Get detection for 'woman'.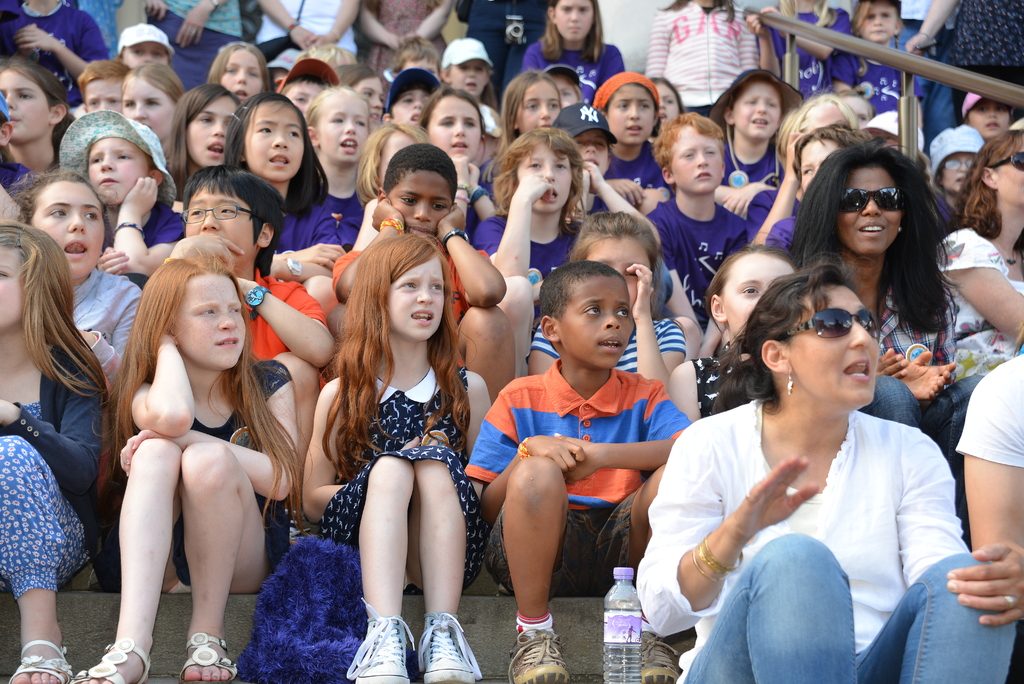
Detection: 660:236:957:683.
